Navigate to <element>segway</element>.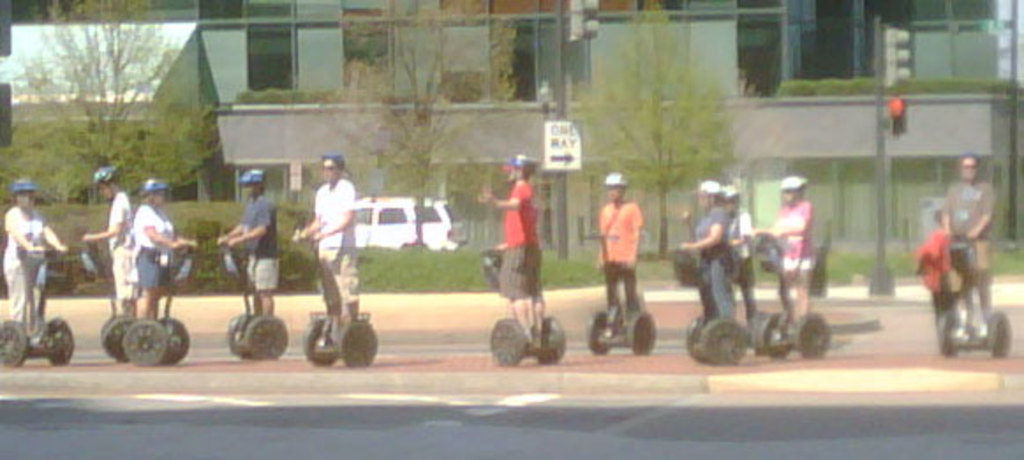
Navigation target: <bbox>125, 238, 189, 370</bbox>.
